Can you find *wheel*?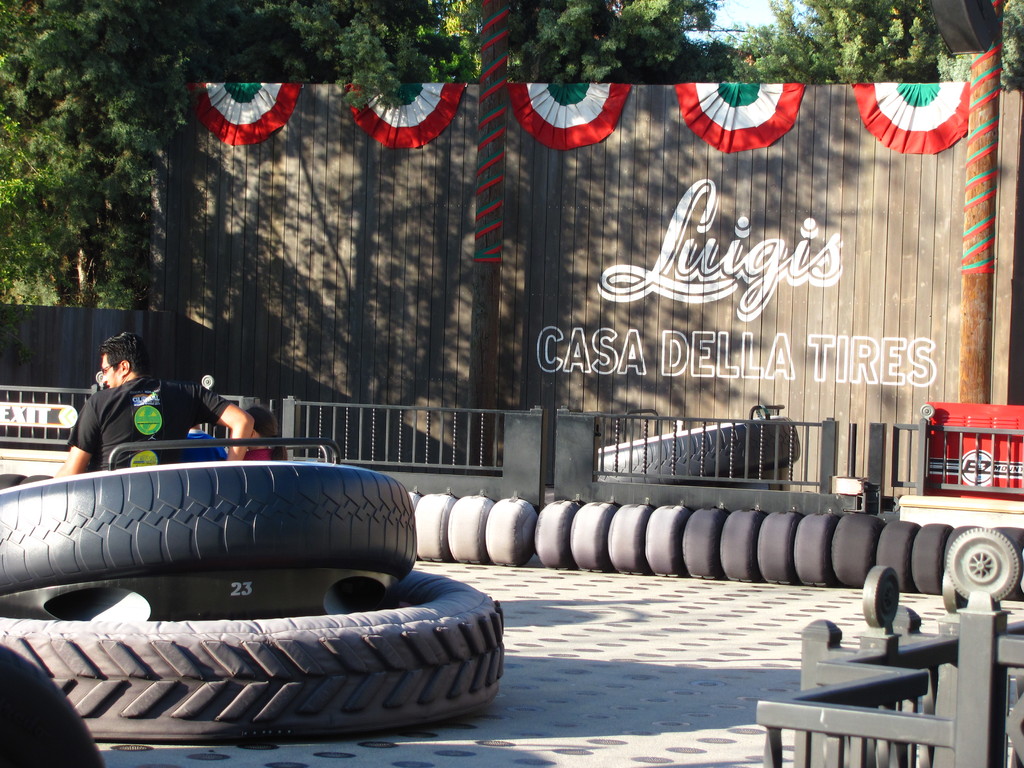
Yes, bounding box: [x1=794, y1=516, x2=837, y2=590].
